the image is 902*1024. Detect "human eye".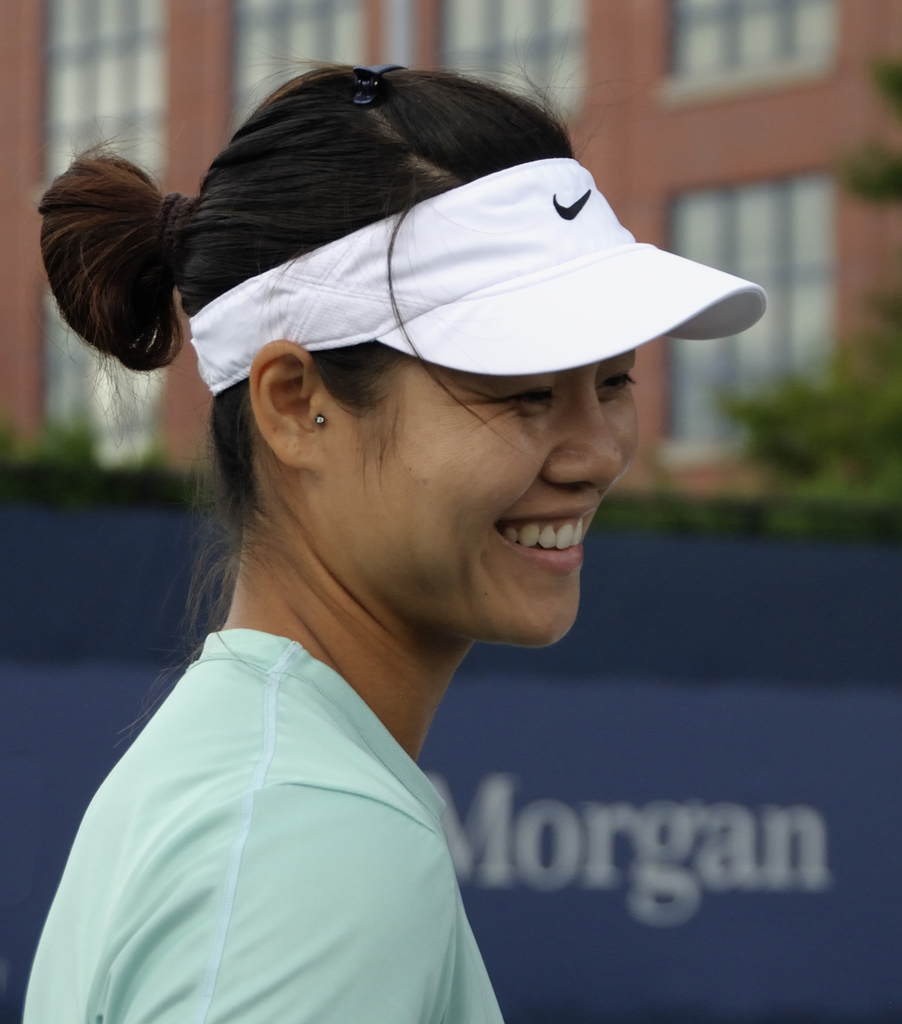
Detection: left=588, top=364, right=638, bottom=406.
